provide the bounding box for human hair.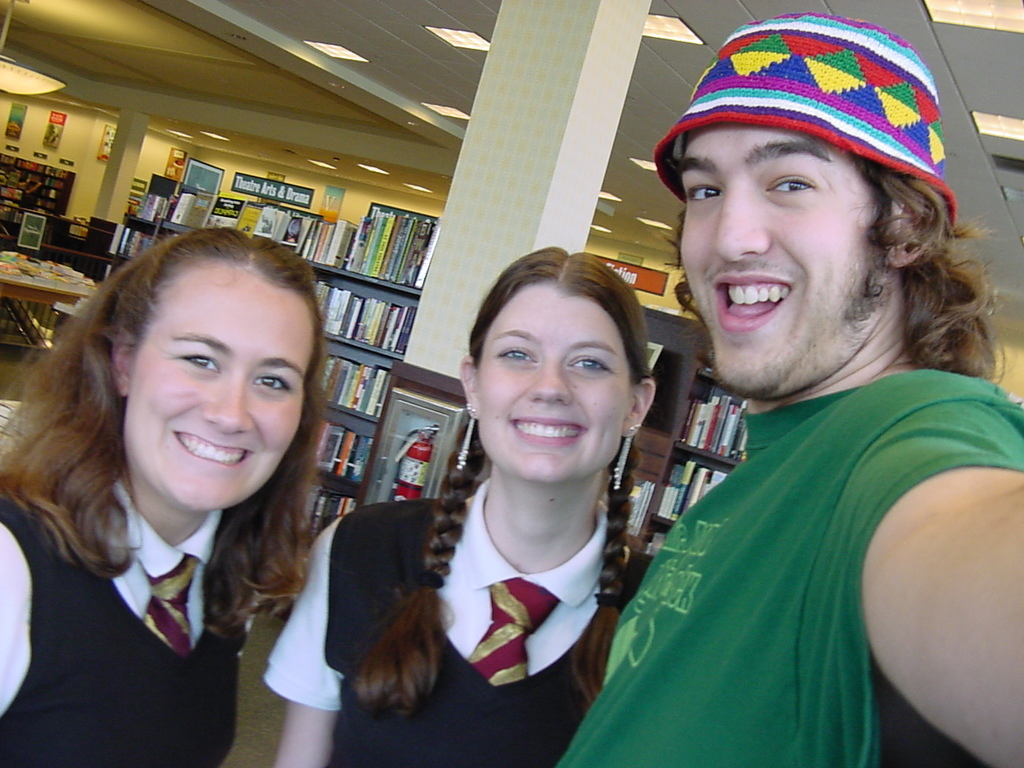
Rect(3, 221, 335, 627).
